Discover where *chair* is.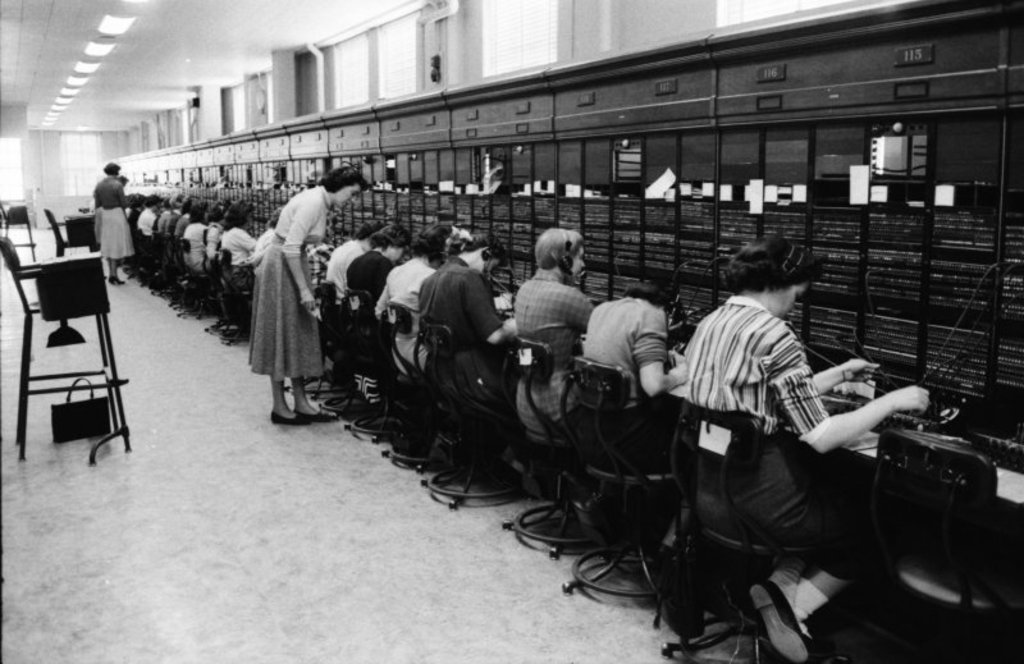
Discovered at l=652, t=403, r=787, b=663.
